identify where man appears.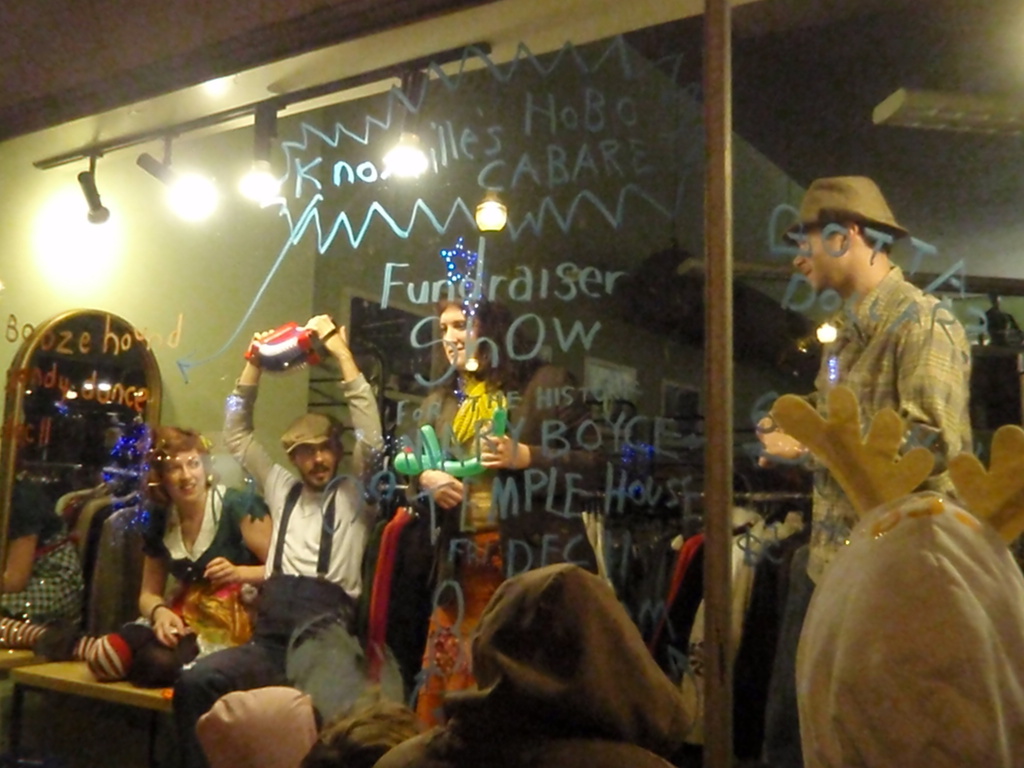
Appears at {"left": 768, "top": 167, "right": 991, "bottom": 581}.
